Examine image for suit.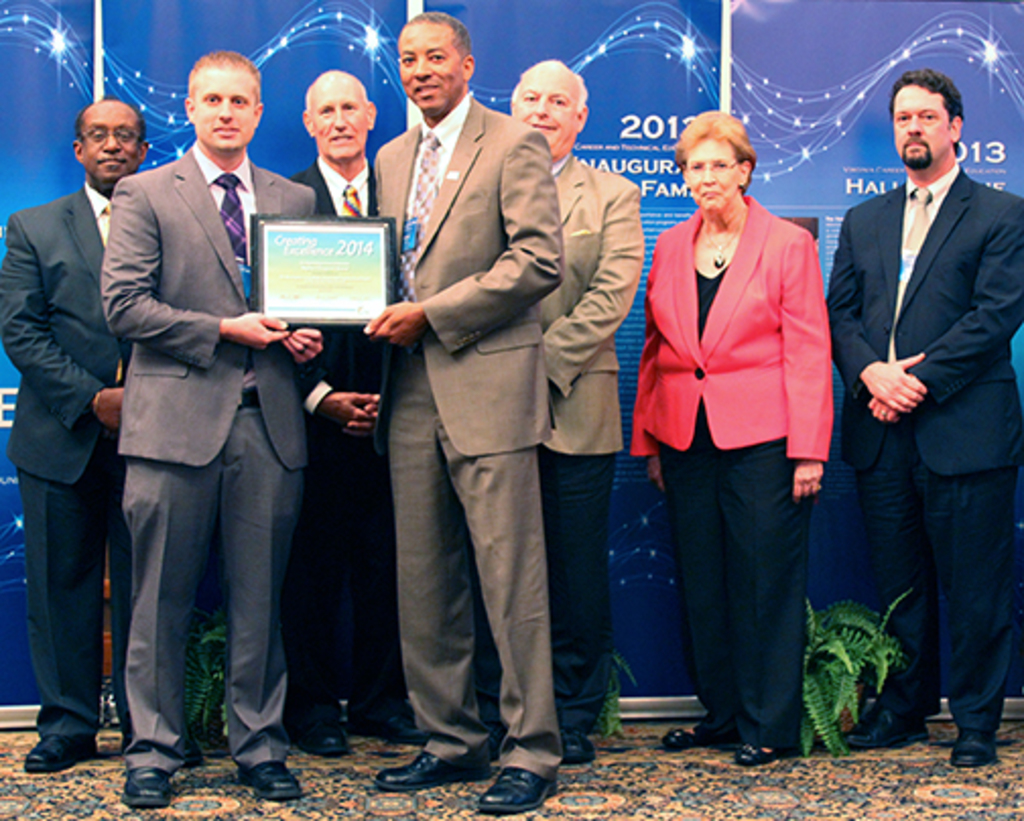
Examination result: [284,161,398,730].
